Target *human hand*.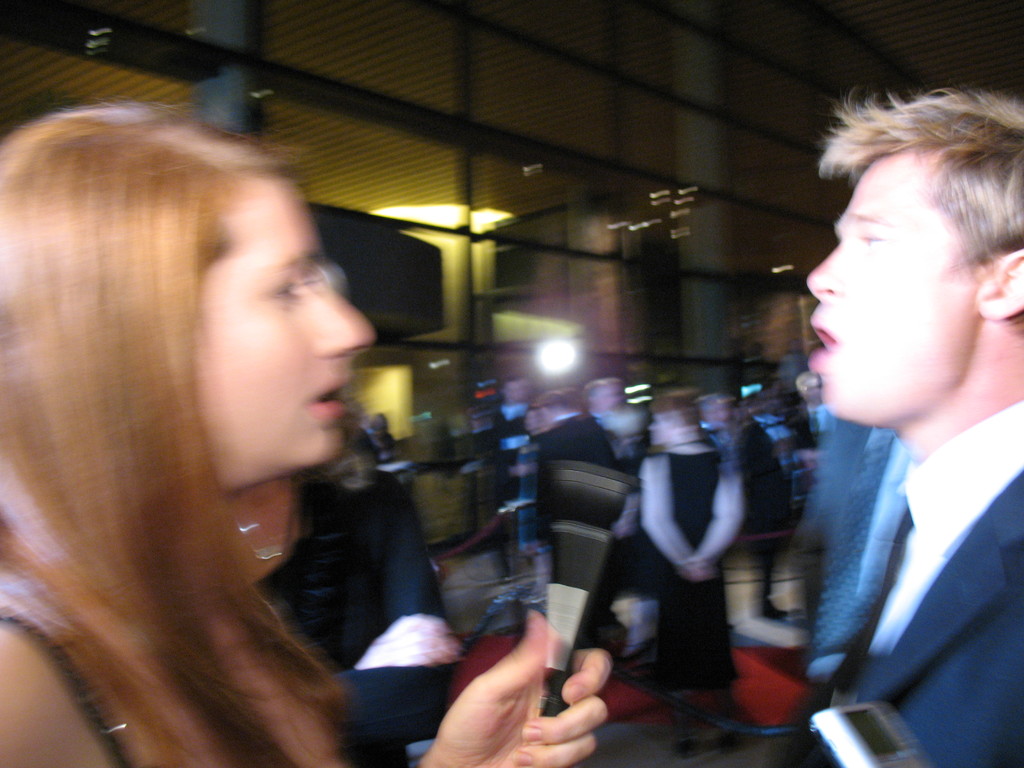
Target region: <bbox>371, 644, 633, 764</bbox>.
